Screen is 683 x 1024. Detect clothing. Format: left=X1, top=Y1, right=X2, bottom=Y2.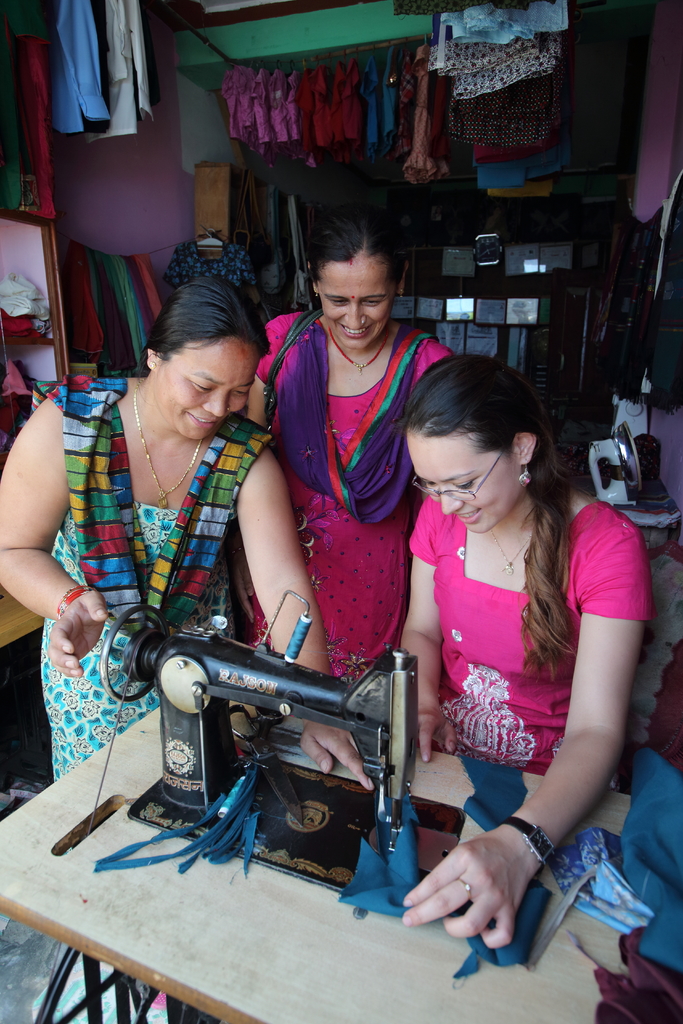
left=36, top=412, right=276, bottom=787.
